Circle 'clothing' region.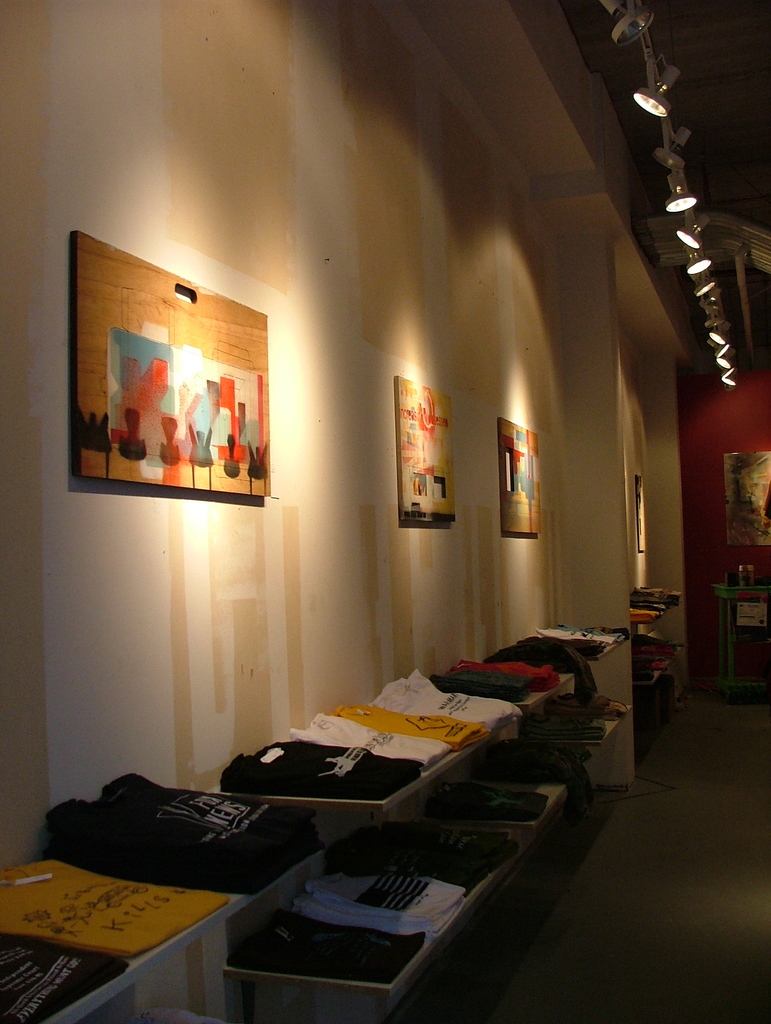
Region: crop(46, 771, 316, 880).
